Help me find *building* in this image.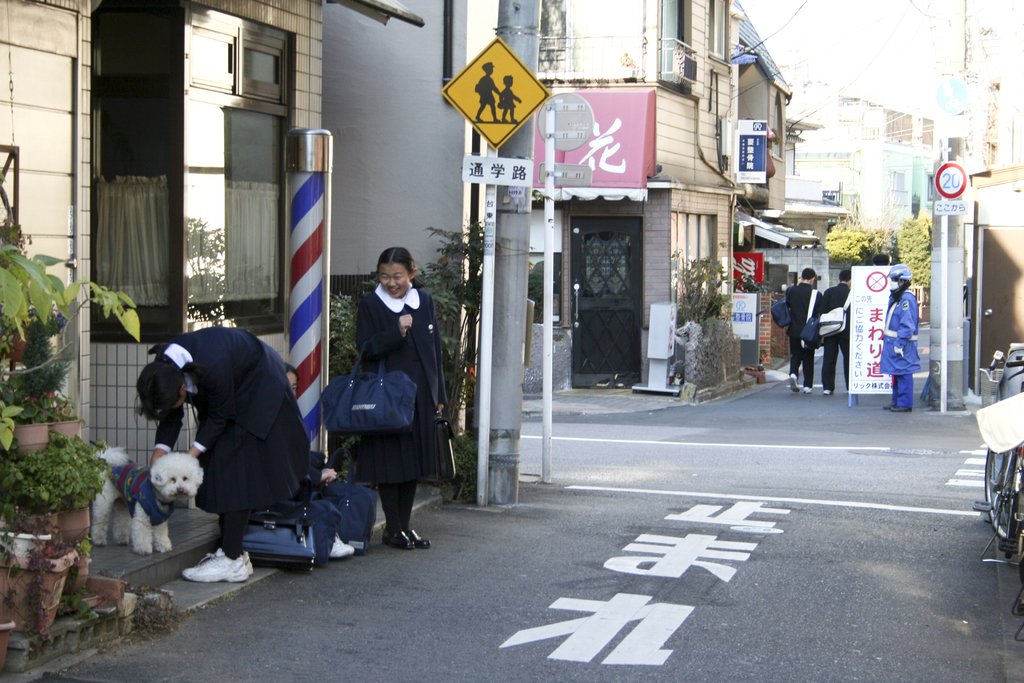
Found it: 0, 0, 465, 553.
